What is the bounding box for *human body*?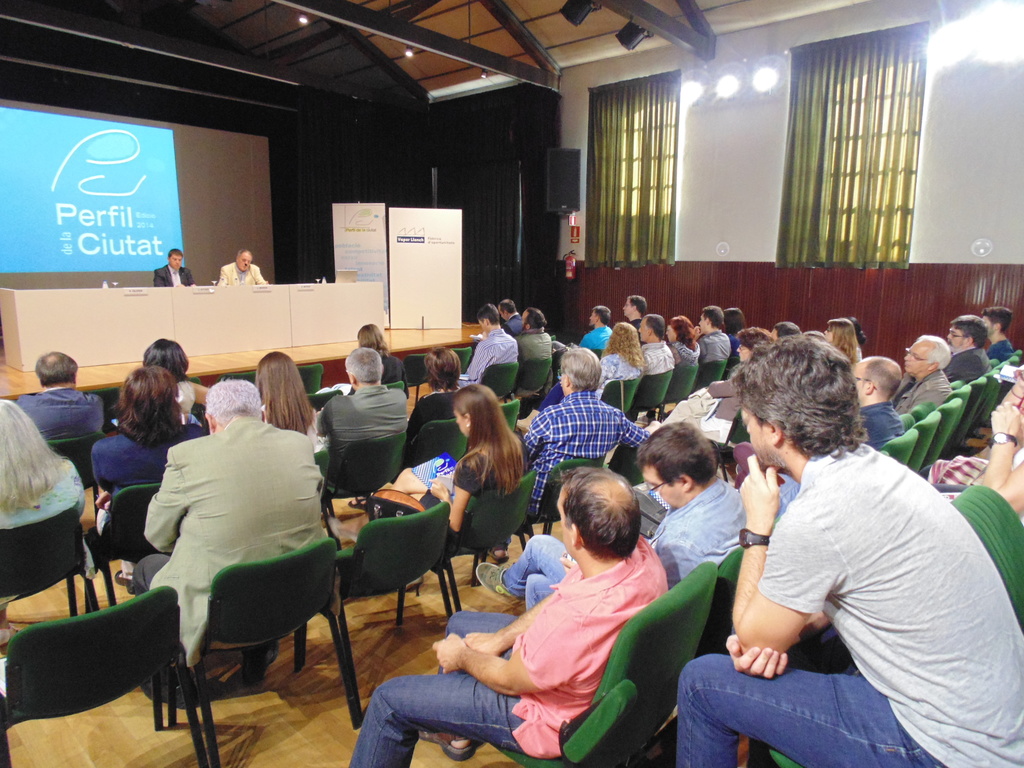
region(473, 419, 752, 606).
